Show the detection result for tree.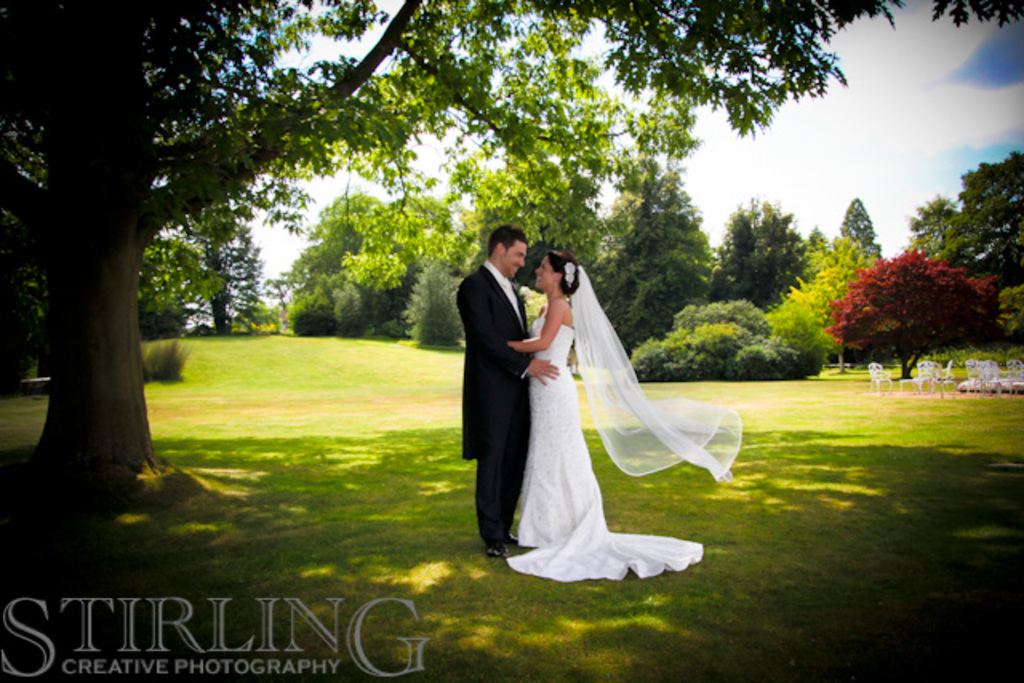
x1=827, y1=224, x2=1002, y2=369.
